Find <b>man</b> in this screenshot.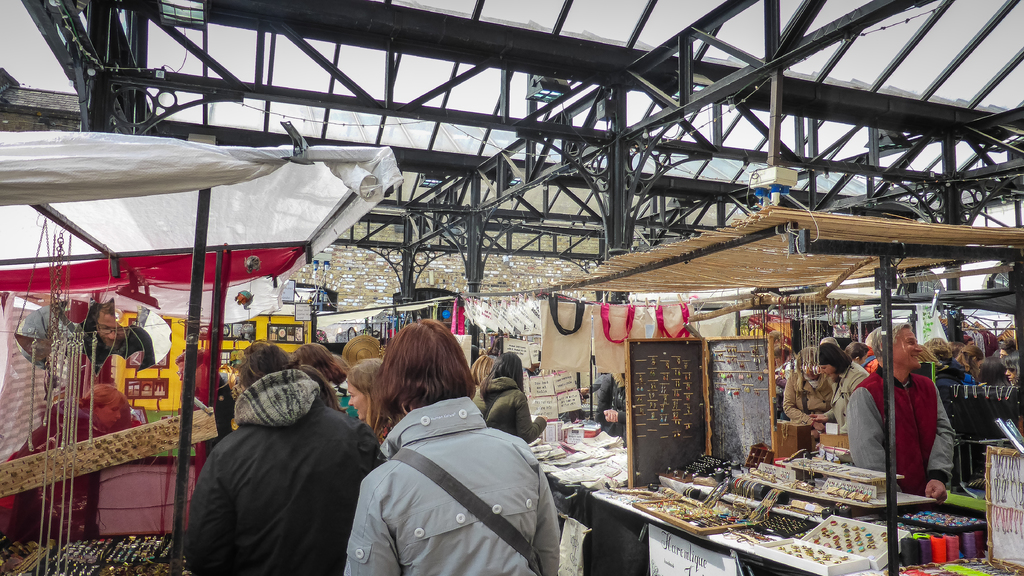
The bounding box for <b>man</b> is select_region(868, 334, 962, 504).
